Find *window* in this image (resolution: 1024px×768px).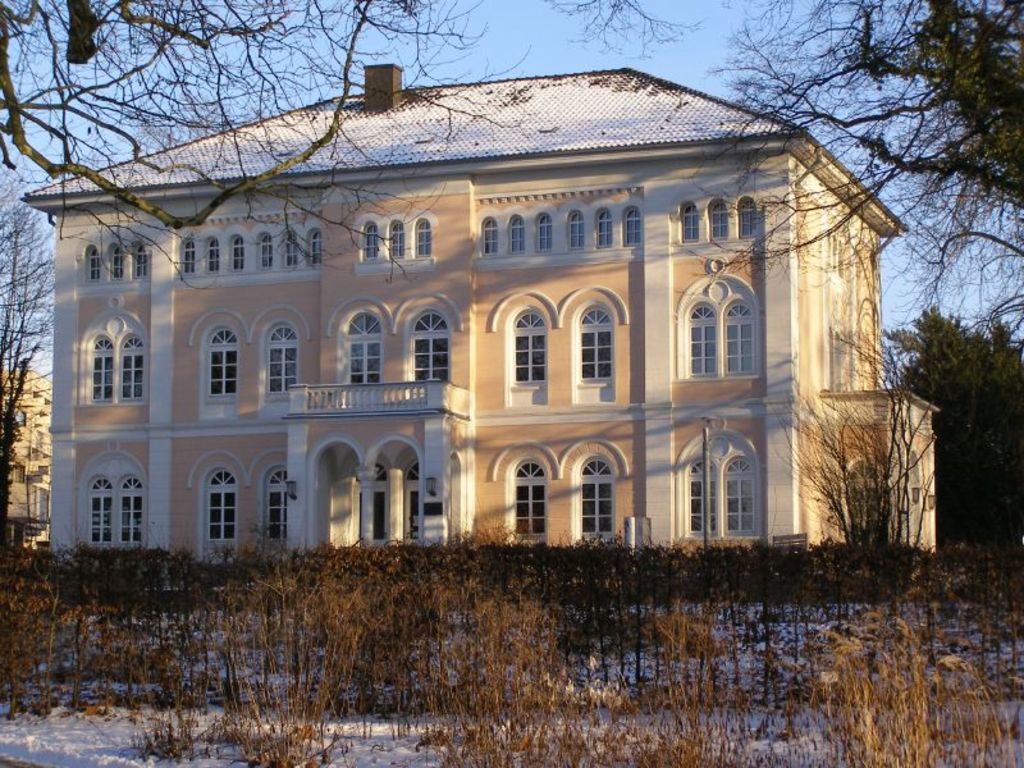
<box>180,233,198,273</box>.
